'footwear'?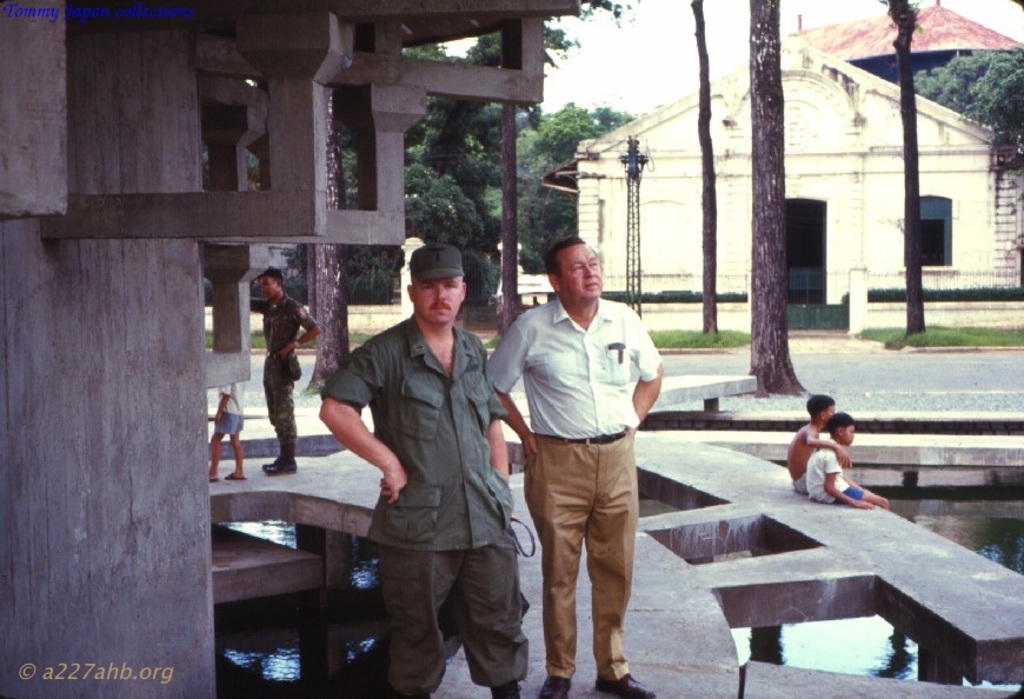
crop(225, 473, 248, 484)
